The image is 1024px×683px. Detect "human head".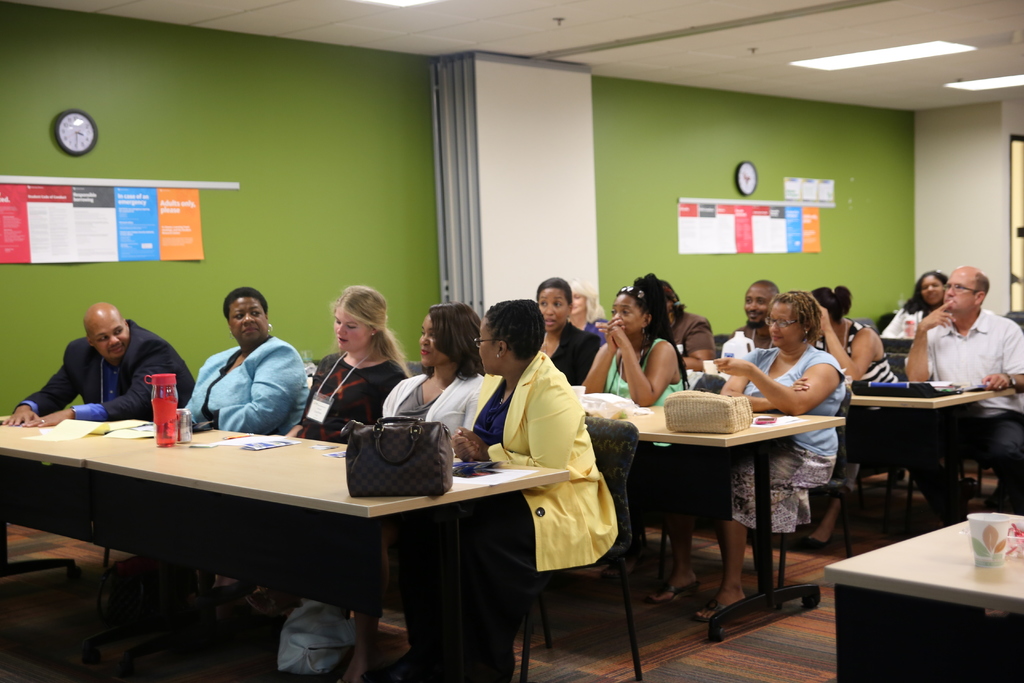
Detection: select_region(474, 300, 547, 375).
